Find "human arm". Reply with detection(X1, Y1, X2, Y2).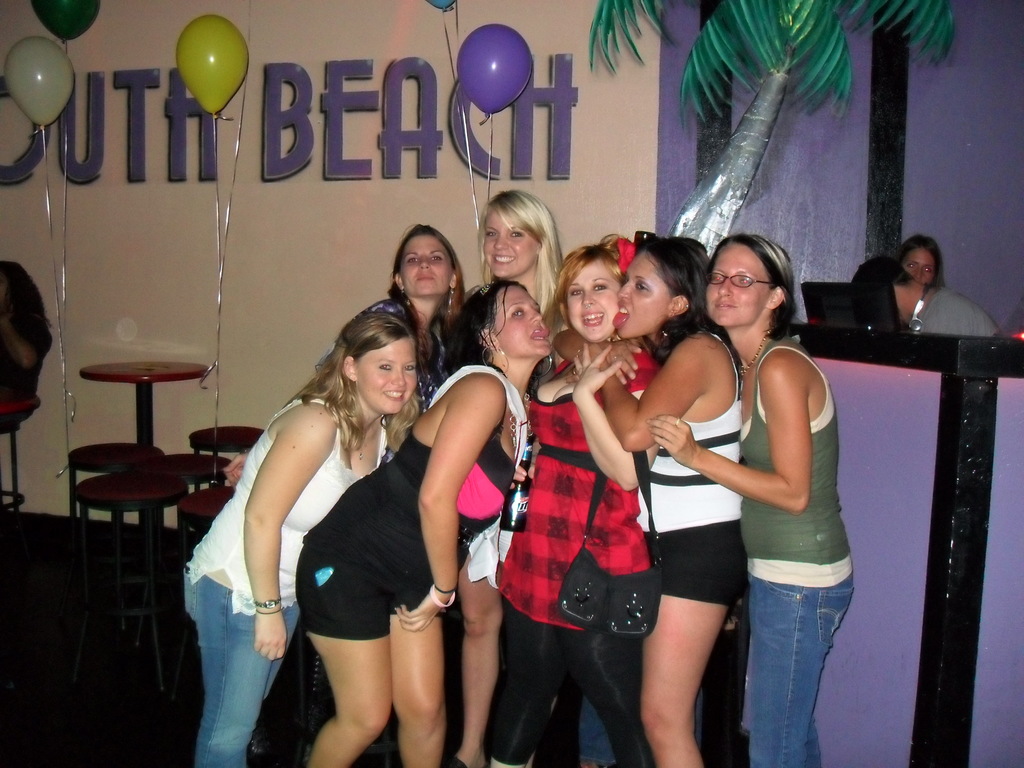
detection(604, 335, 705, 443).
